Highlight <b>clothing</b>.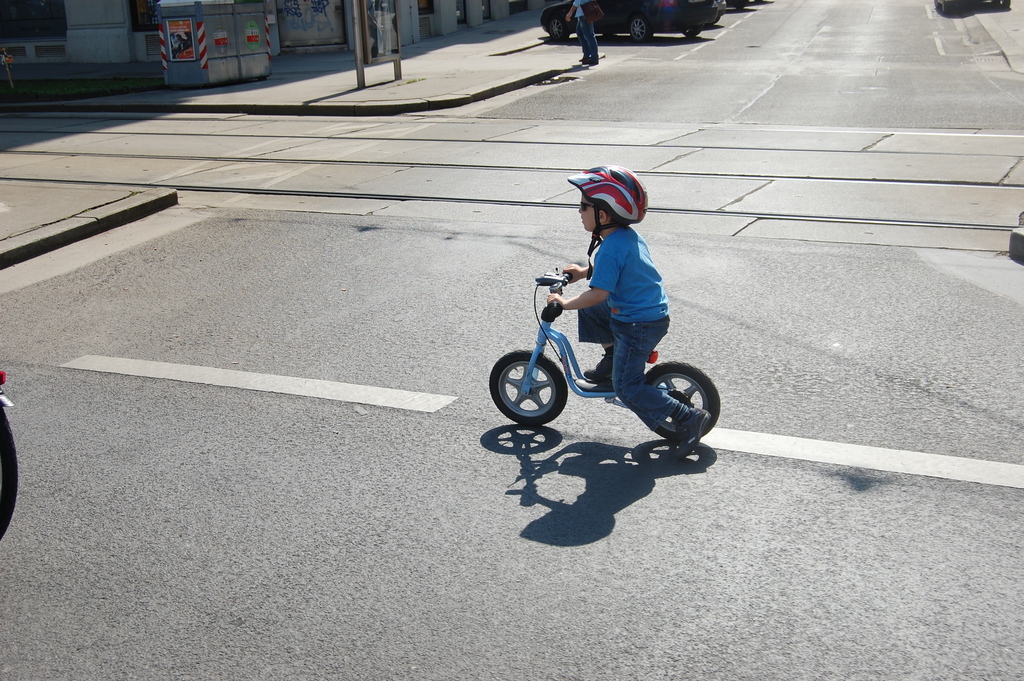
Highlighted region: 586:228:672:318.
